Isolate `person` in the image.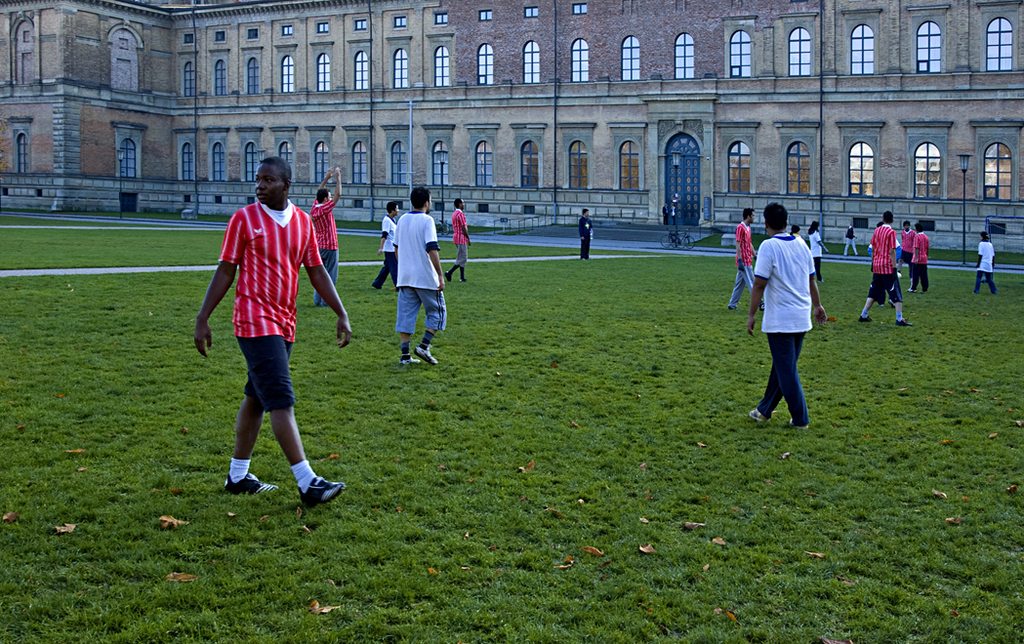
Isolated region: x1=910, y1=220, x2=932, y2=298.
